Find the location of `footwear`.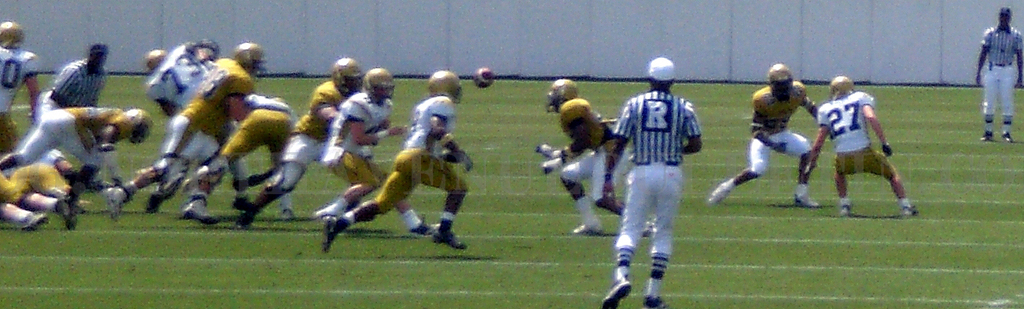
Location: {"left": 144, "top": 191, "right": 165, "bottom": 215}.
